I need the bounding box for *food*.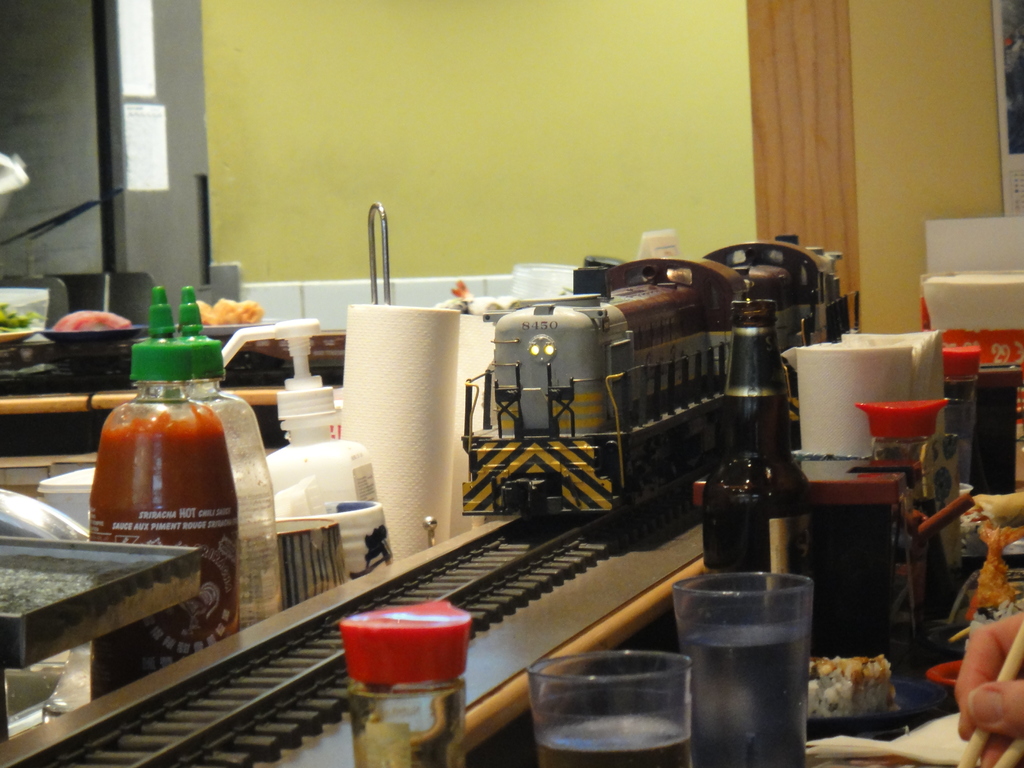
Here it is: rect(965, 520, 1023, 623).
